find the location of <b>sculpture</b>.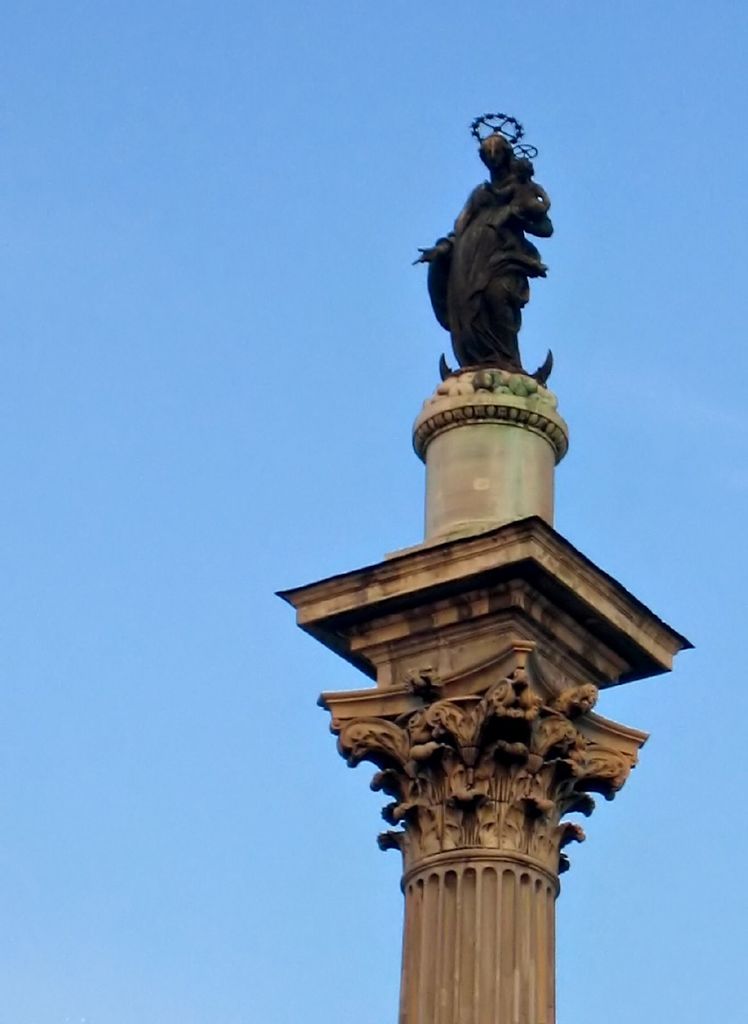
Location: 428:129:561:396.
